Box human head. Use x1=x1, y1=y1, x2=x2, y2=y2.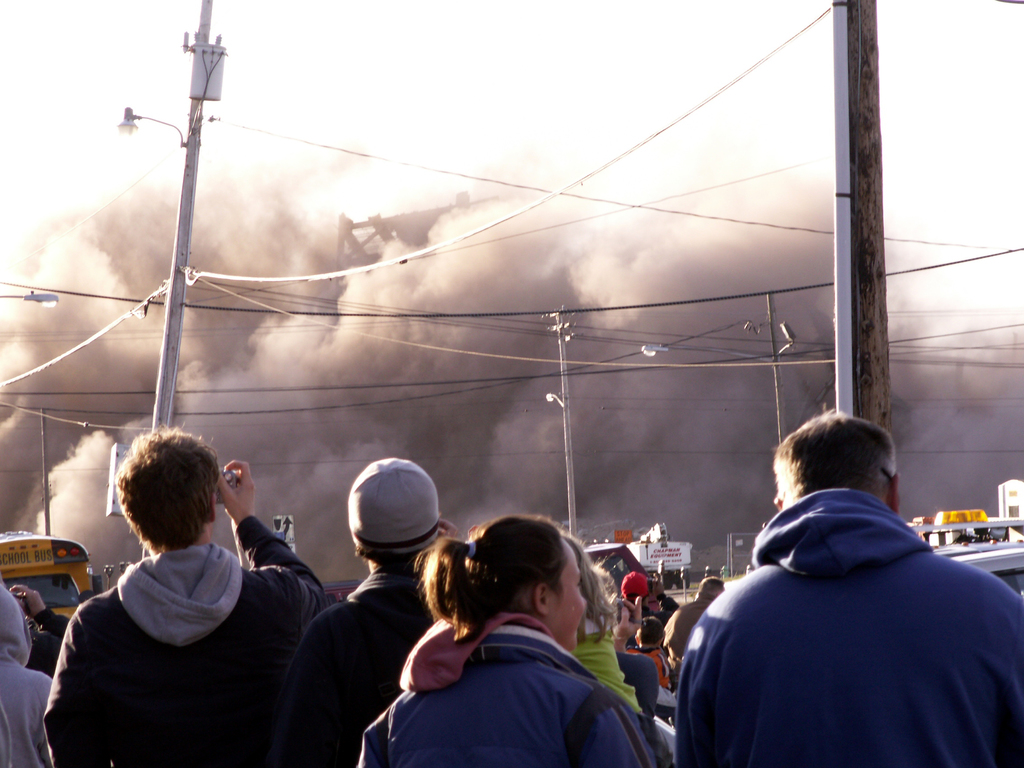
x1=636, y1=616, x2=668, y2=647.
